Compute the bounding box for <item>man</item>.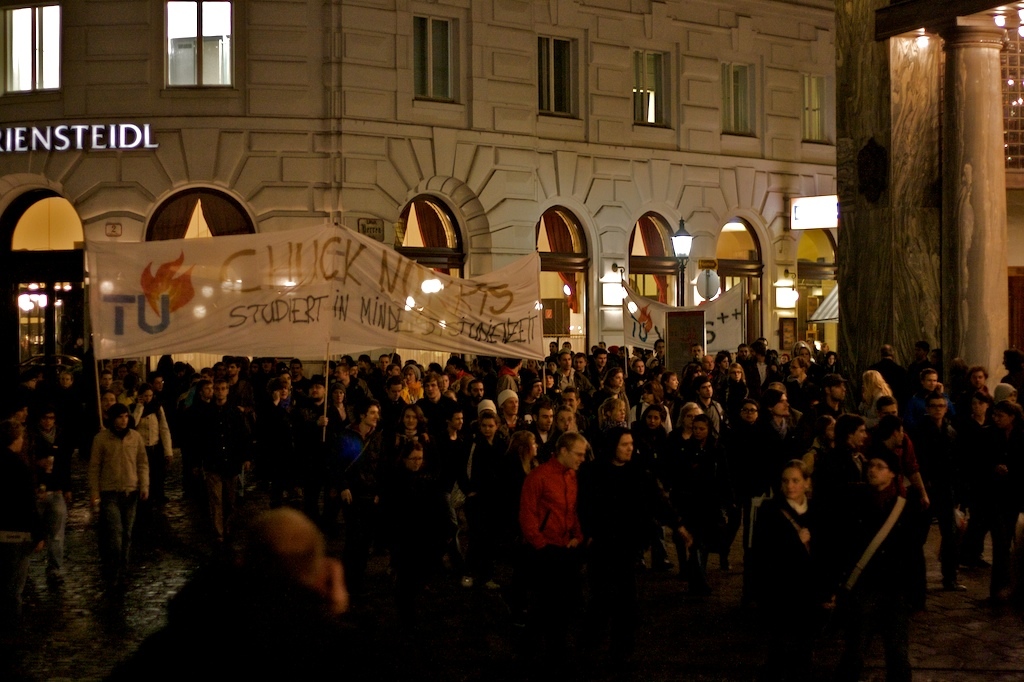
<region>431, 402, 473, 468</region>.
